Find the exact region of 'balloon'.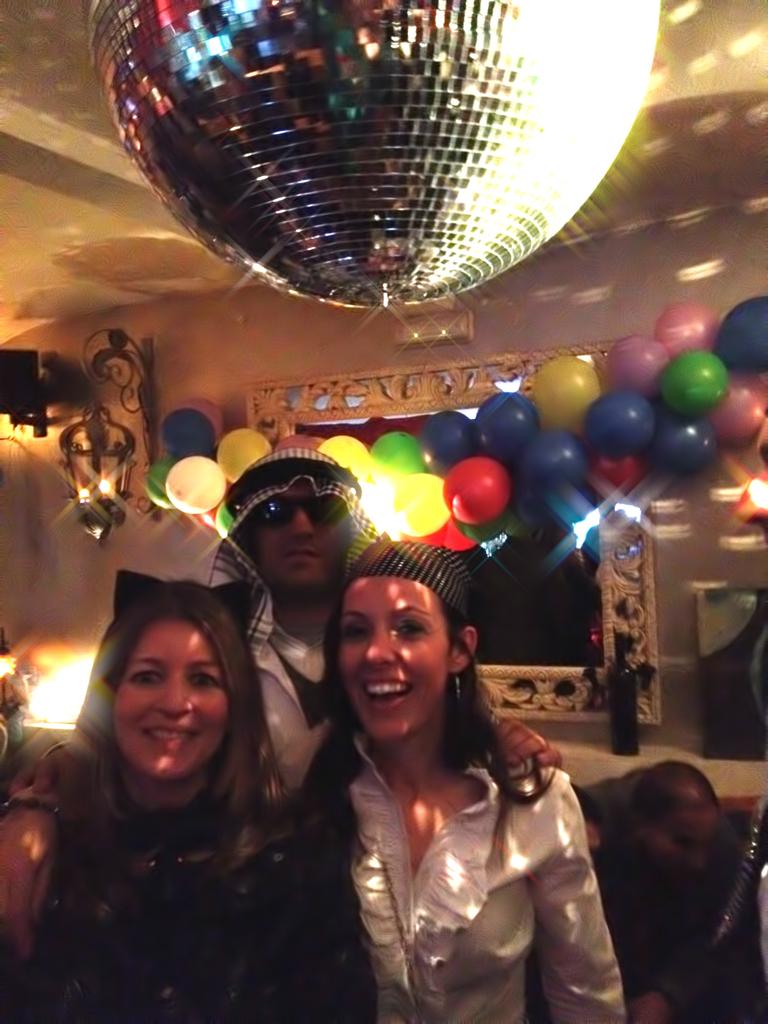
Exact region: [left=646, top=415, right=719, bottom=480].
